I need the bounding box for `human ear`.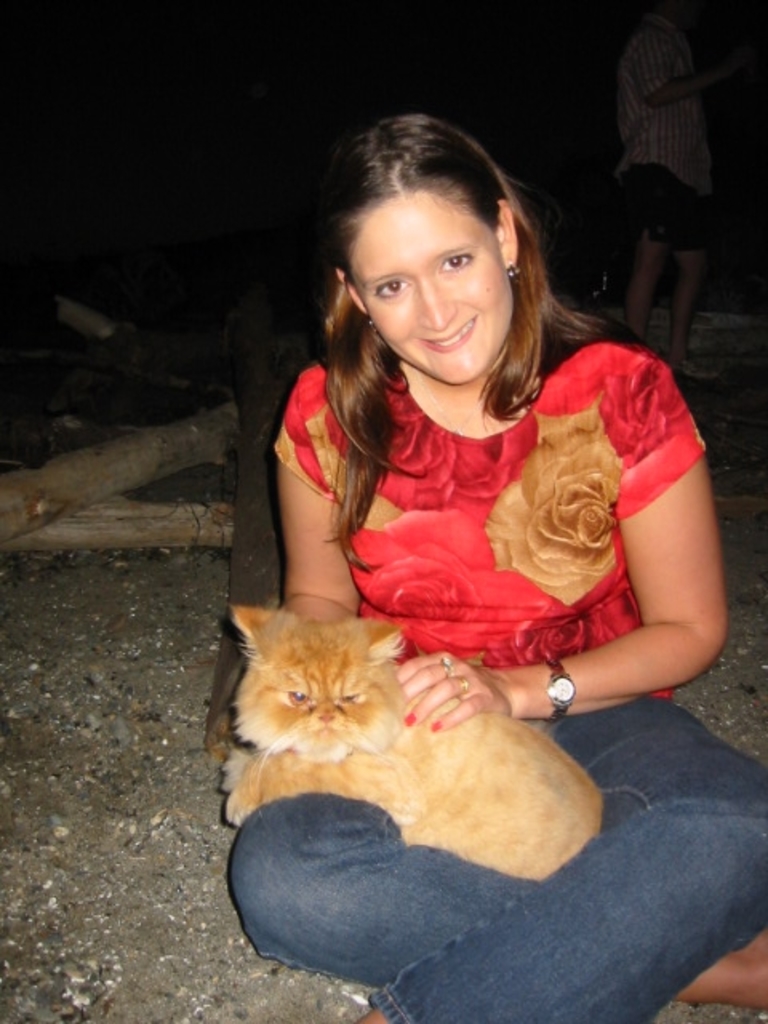
Here it is: x1=494 y1=198 x2=515 y2=272.
